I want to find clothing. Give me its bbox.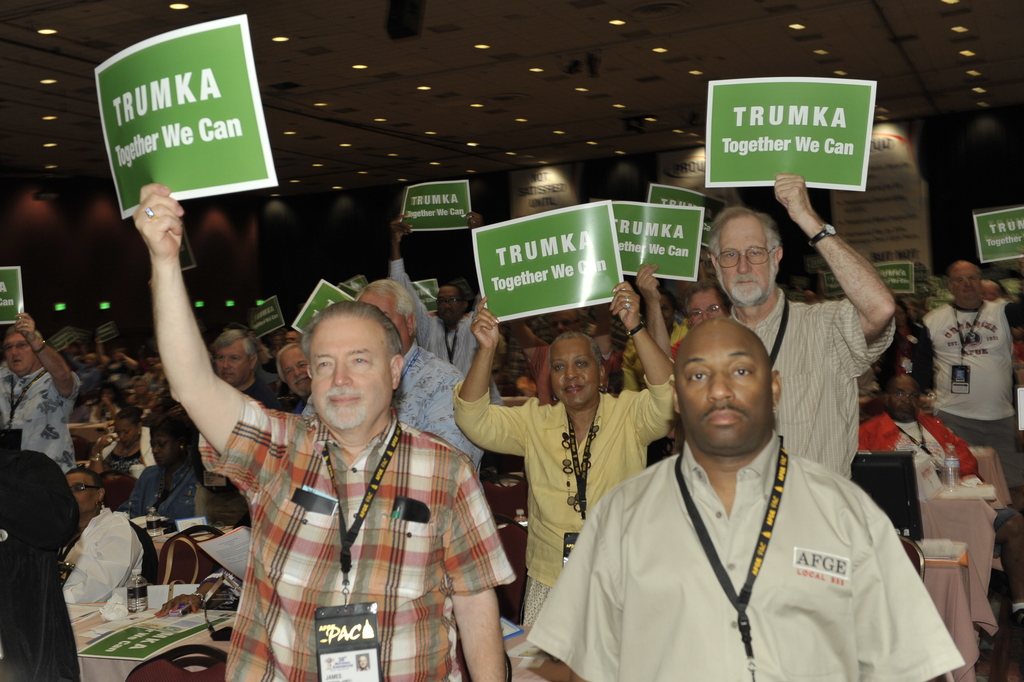
x1=726, y1=282, x2=901, y2=485.
